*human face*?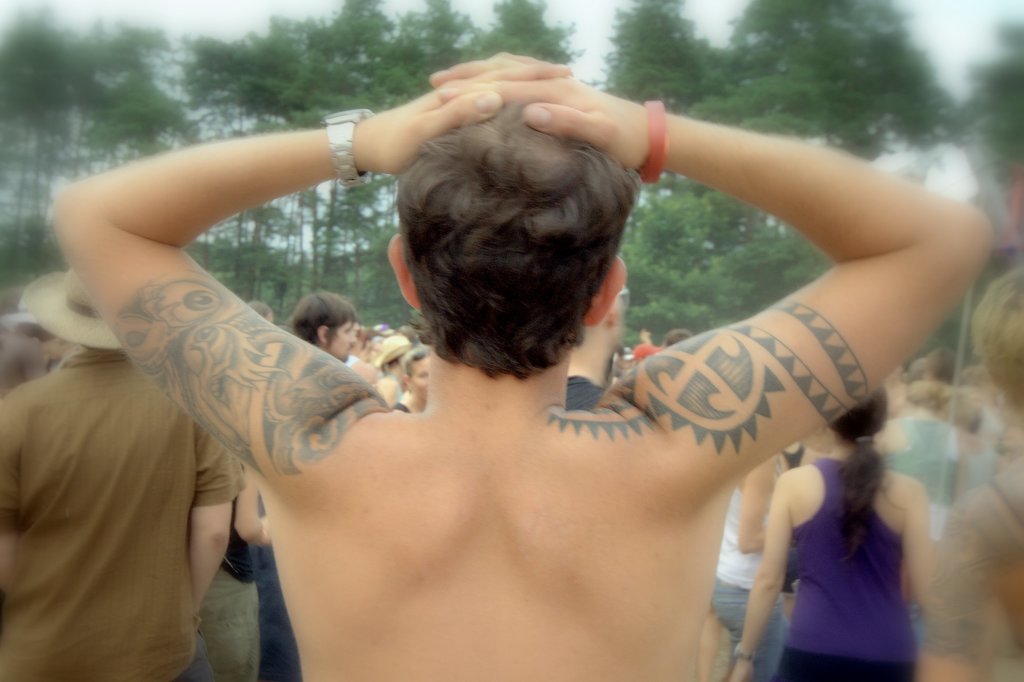
[409,355,430,400]
